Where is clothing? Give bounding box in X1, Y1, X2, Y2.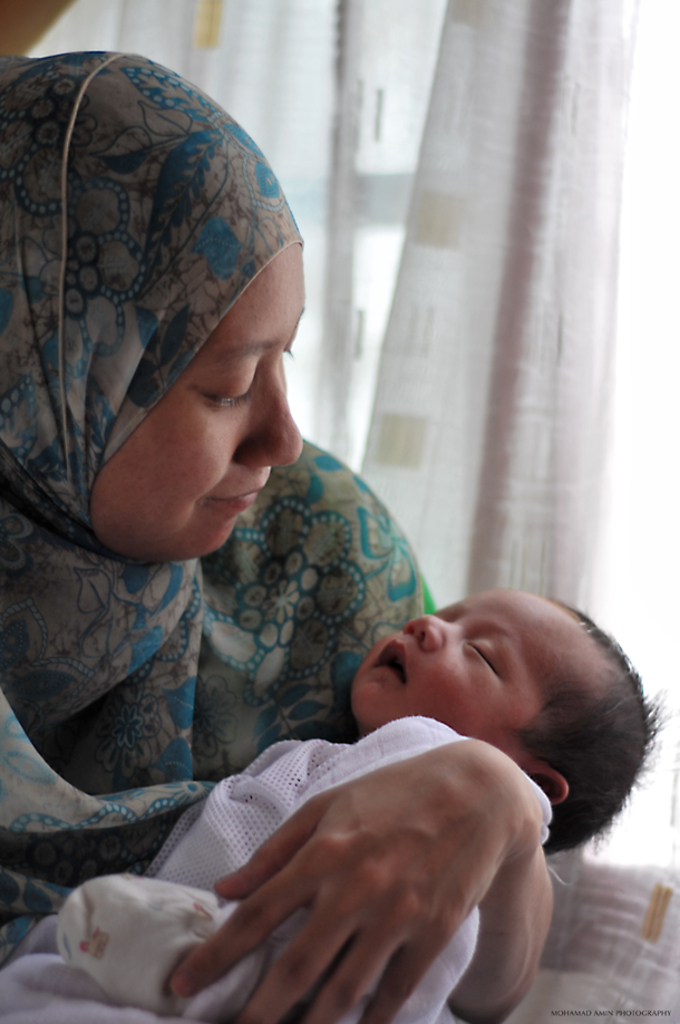
0, 48, 436, 970.
